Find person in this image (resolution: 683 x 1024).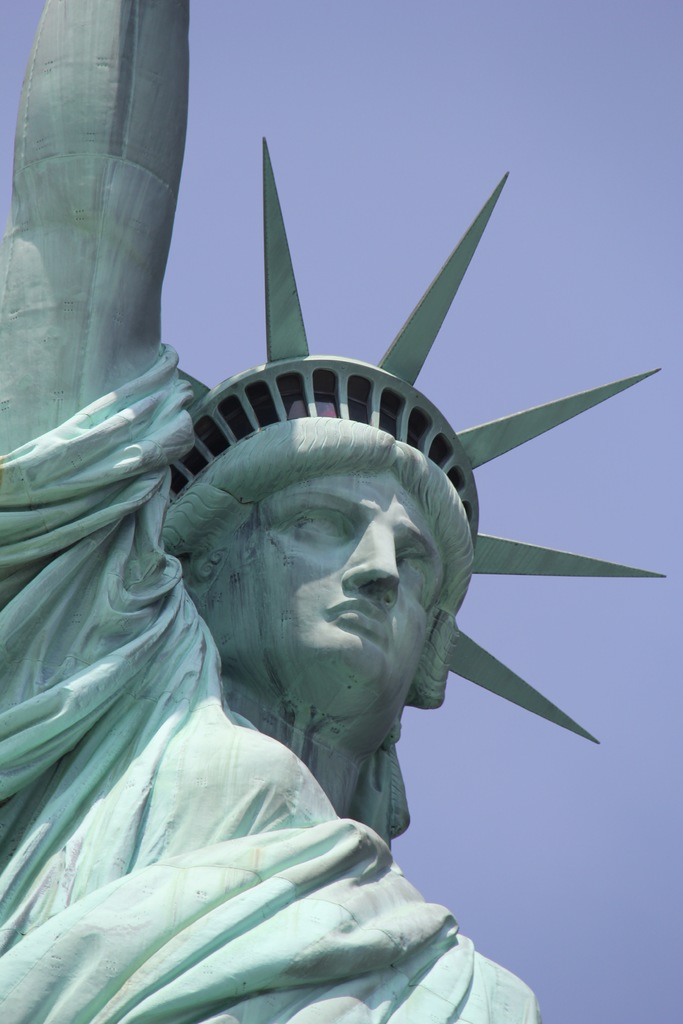
(x1=0, y1=0, x2=670, y2=1023).
